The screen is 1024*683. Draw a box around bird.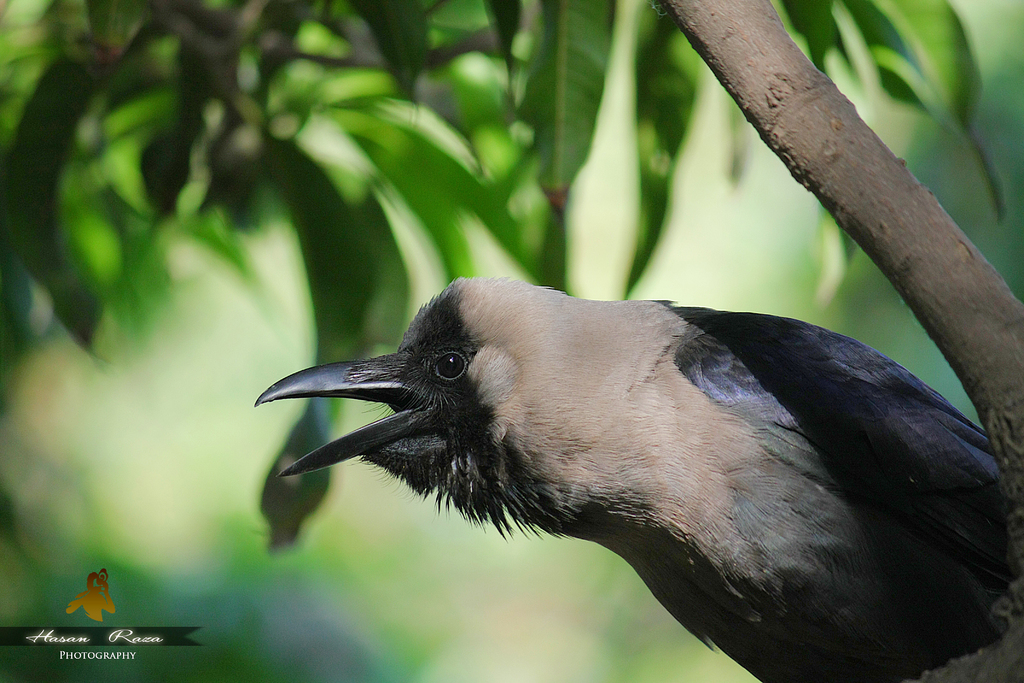
247, 267, 1023, 670.
